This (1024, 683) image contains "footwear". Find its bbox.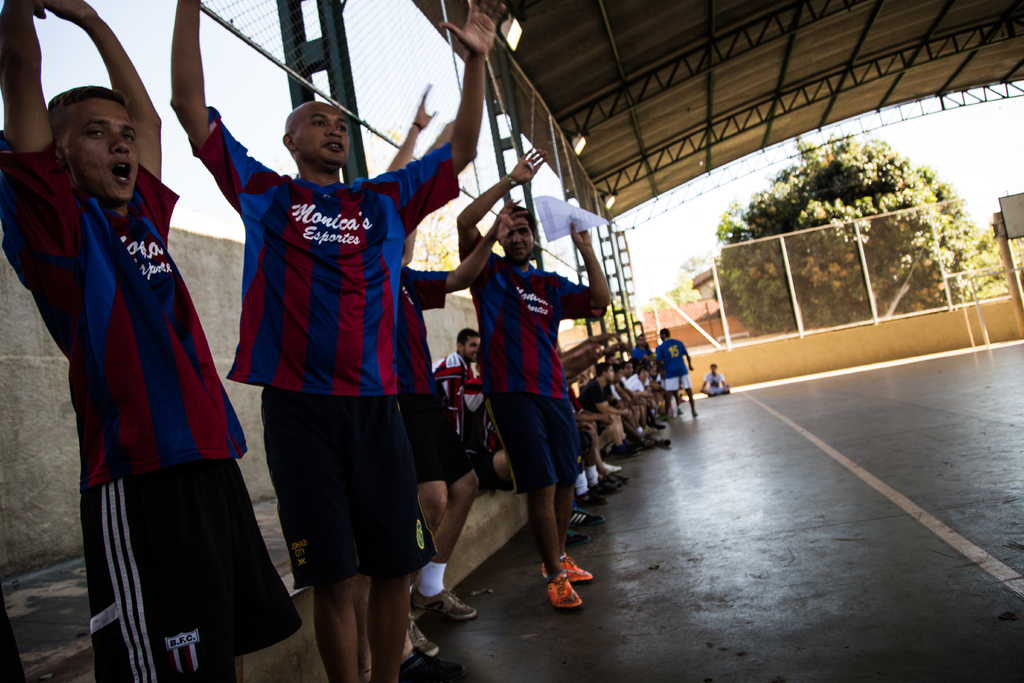
<bbox>406, 565, 465, 655</bbox>.
